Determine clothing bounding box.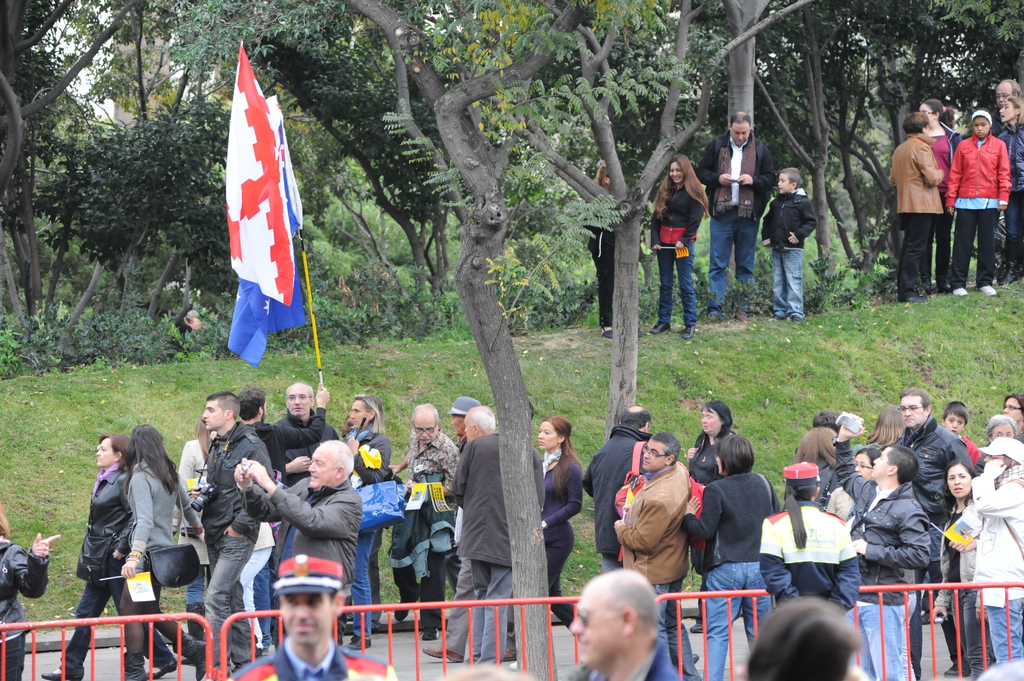
Determined: <box>581,214,616,332</box>.
